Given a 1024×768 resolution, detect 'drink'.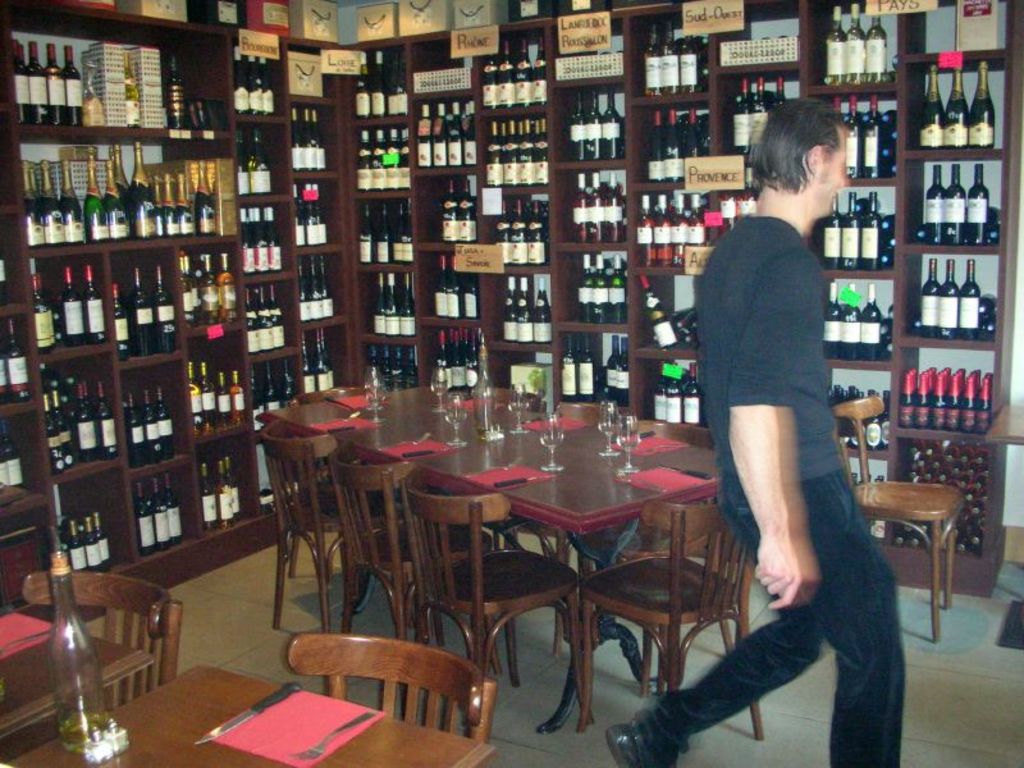
(left=250, top=123, right=275, bottom=192).
